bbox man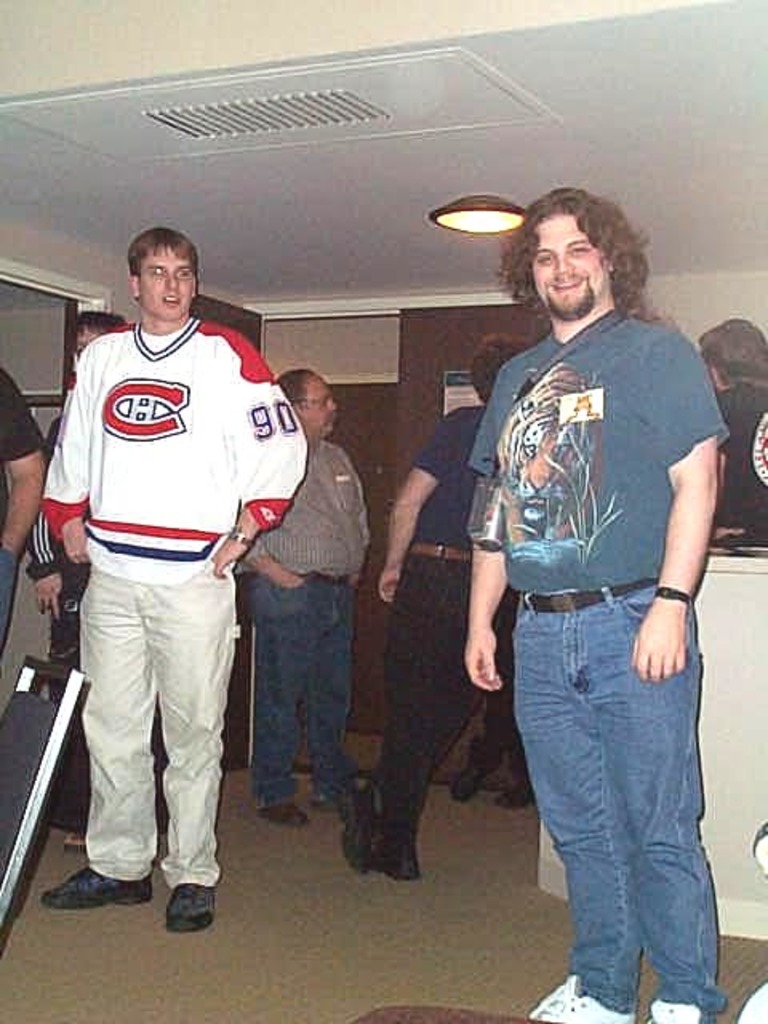
[left=235, top=363, right=371, bottom=830]
